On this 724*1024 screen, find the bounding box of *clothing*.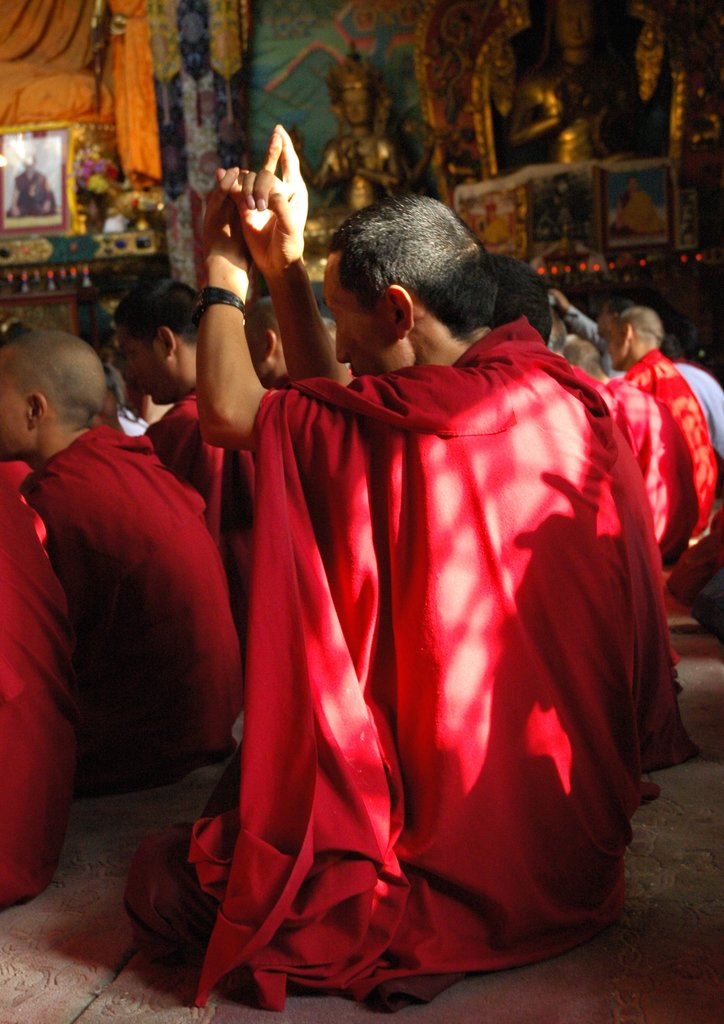
Bounding box: x1=147, y1=393, x2=253, y2=636.
